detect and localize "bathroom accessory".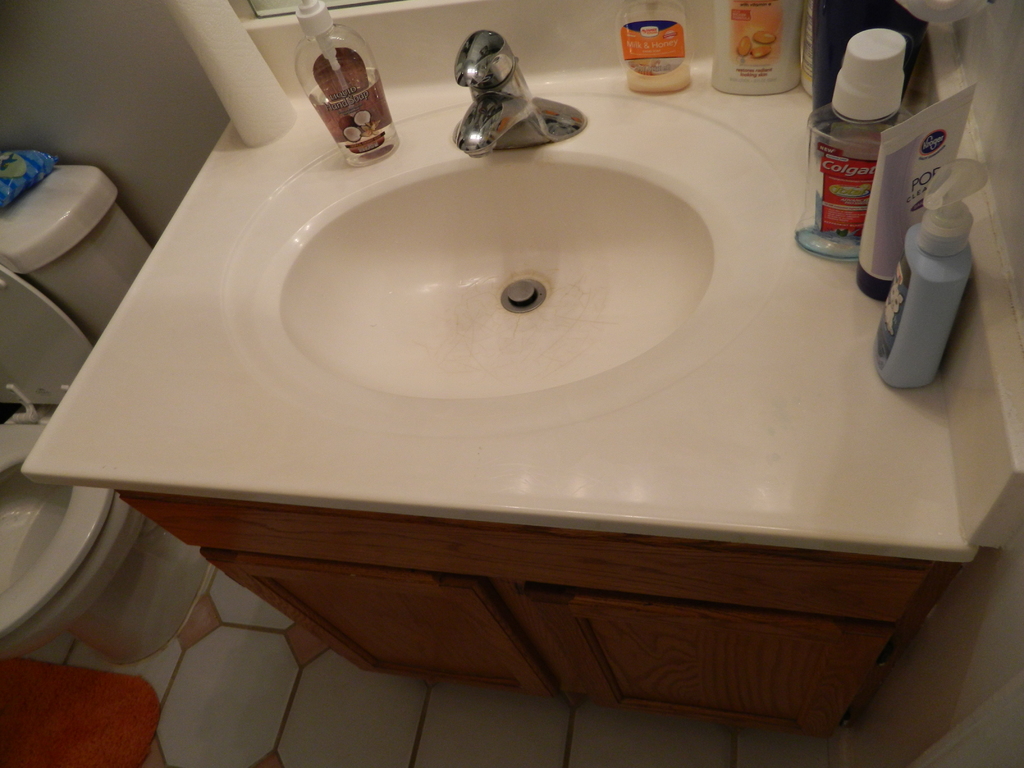
Localized at bbox=(451, 29, 586, 159).
